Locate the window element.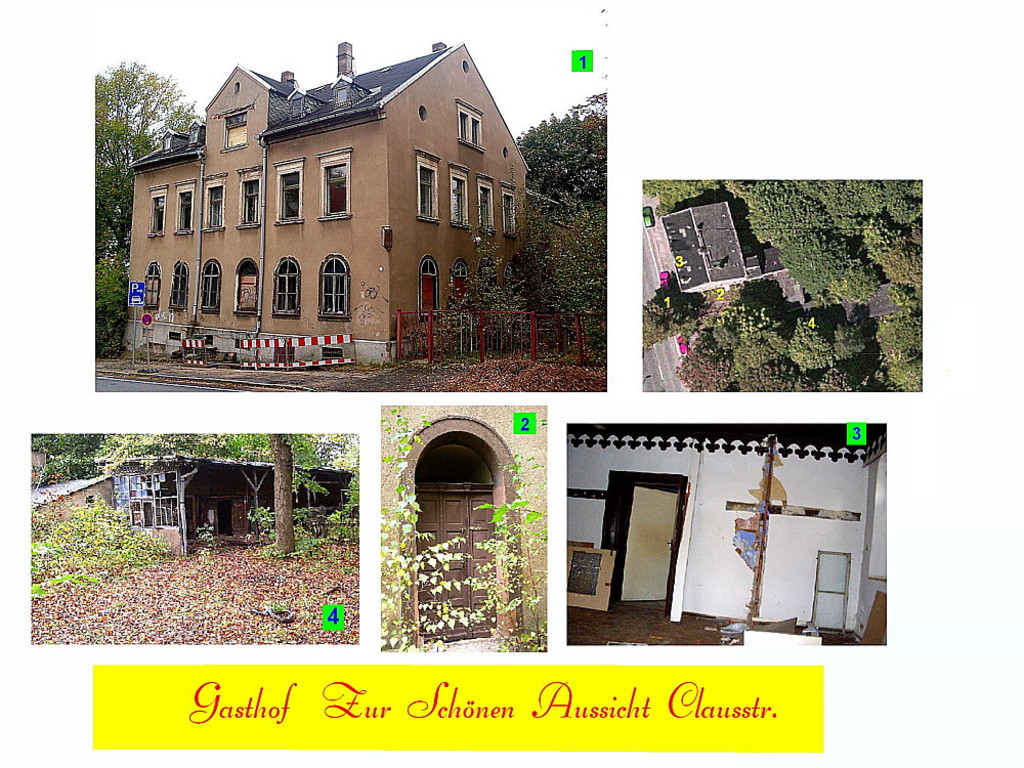
Element bbox: region(139, 262, 159, 306).
